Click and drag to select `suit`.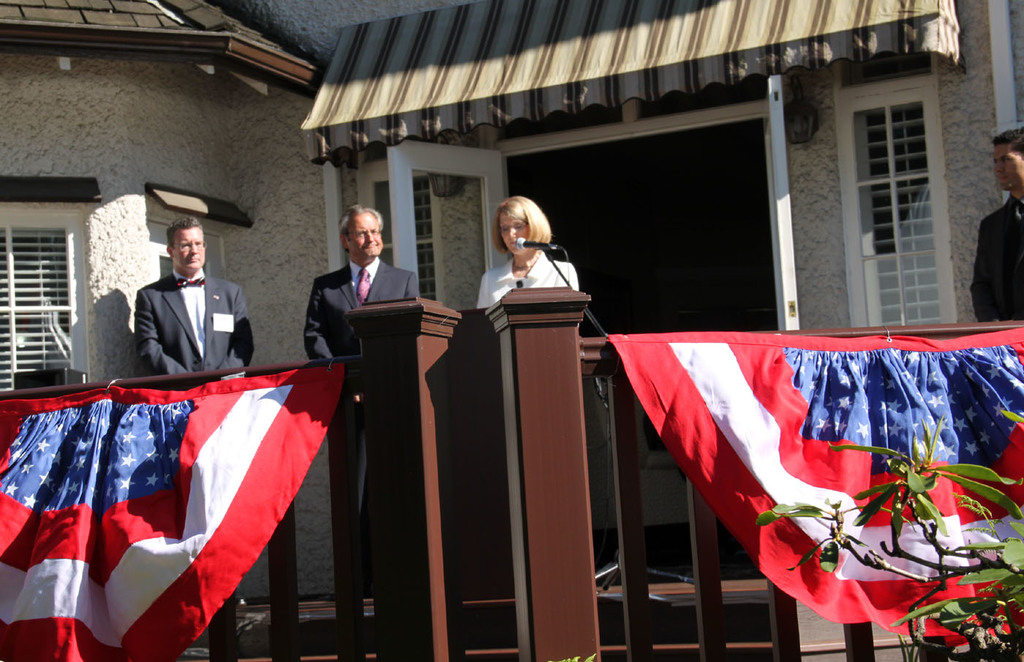
Selection: (left=296, top=259, right=413, bottom=560).
